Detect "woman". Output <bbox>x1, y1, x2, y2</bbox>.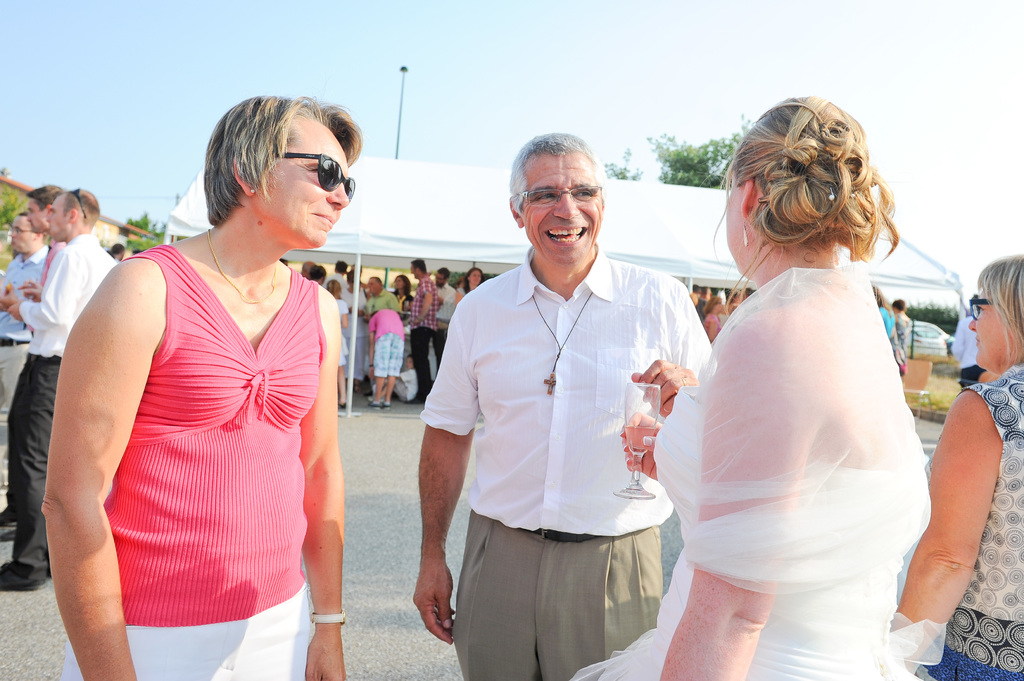
<bbox>42, 93, 362, 675</bbox>.
